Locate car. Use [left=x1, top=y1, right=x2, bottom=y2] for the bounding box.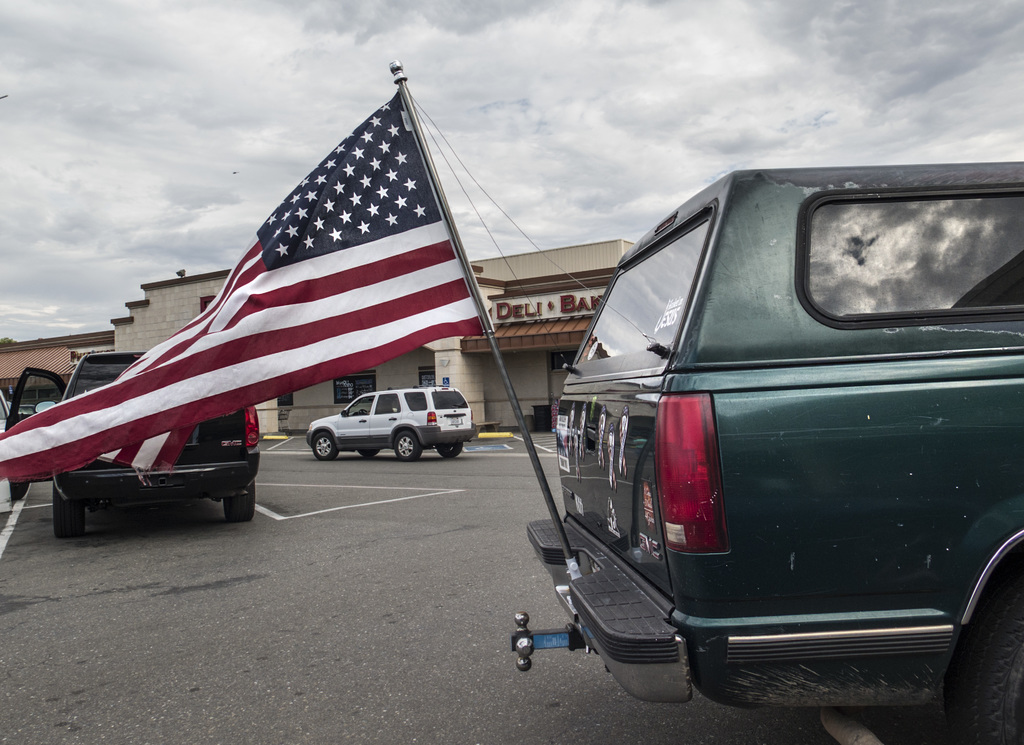
[left=300, top=383, right=476, bottom=458].
